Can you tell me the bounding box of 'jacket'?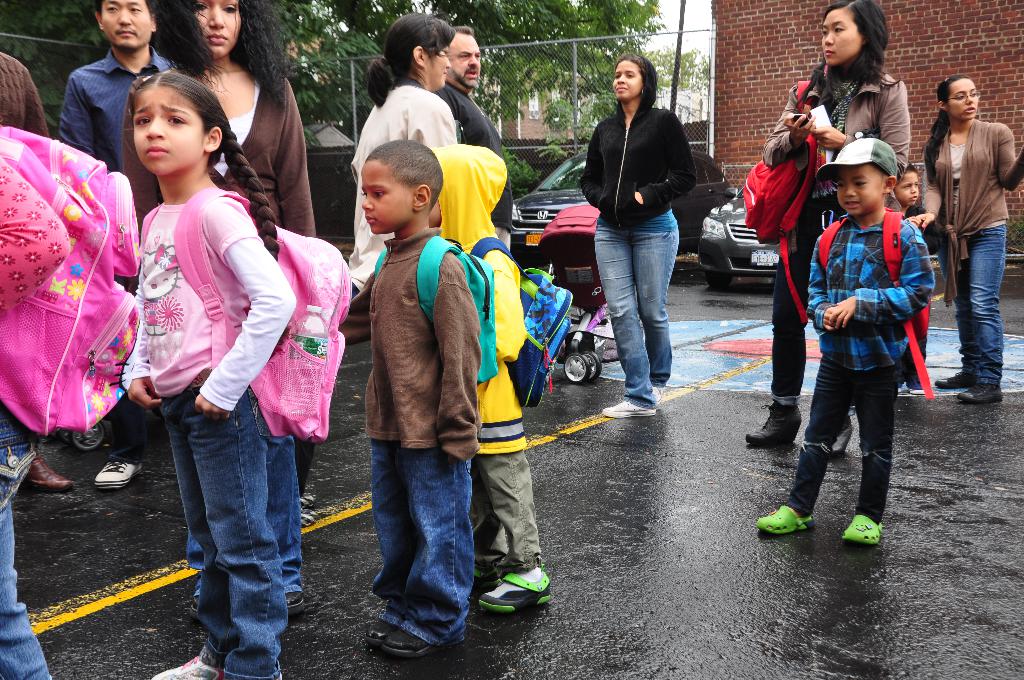
crop(758, 70, 910, 193).
